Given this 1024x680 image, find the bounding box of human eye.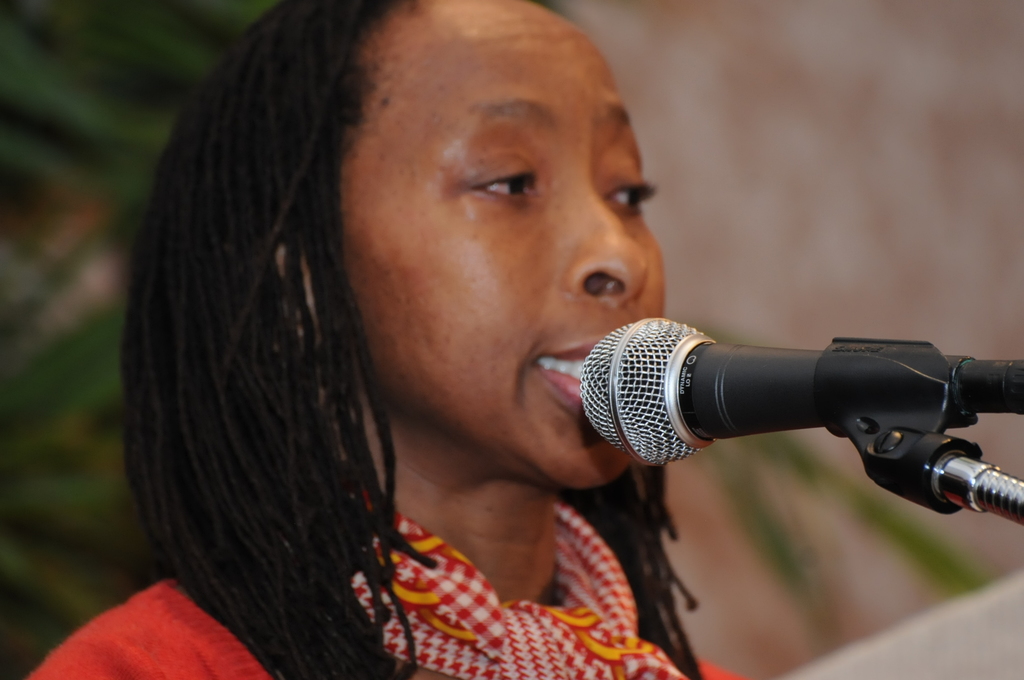
(448, 154, 553, 209).
